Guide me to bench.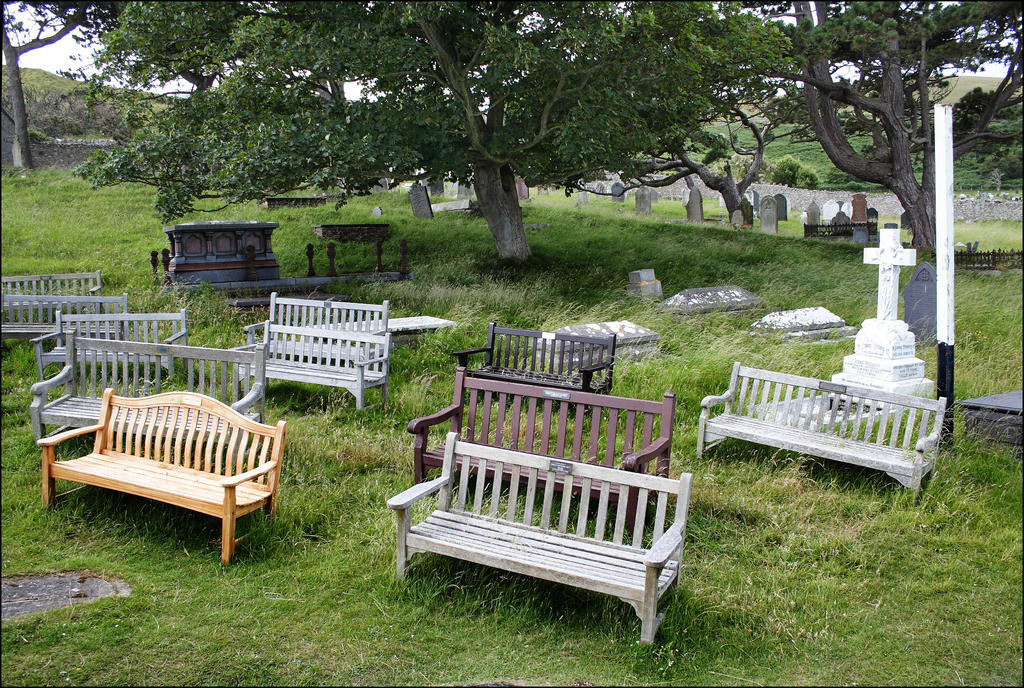
Guidance: <region>29, 388, 297, 563</region>.
